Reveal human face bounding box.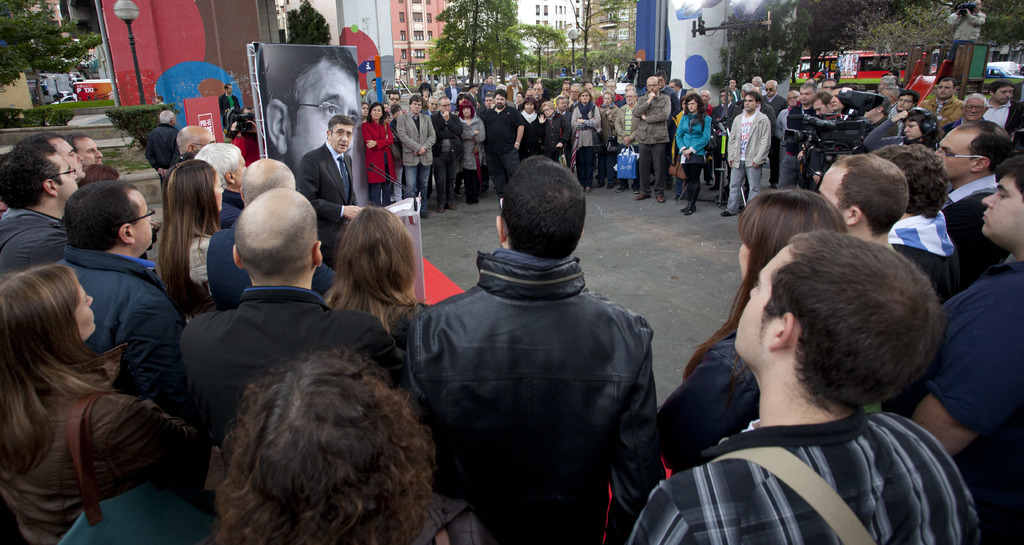
Revealed: locate(543, 105, 552, 116).
